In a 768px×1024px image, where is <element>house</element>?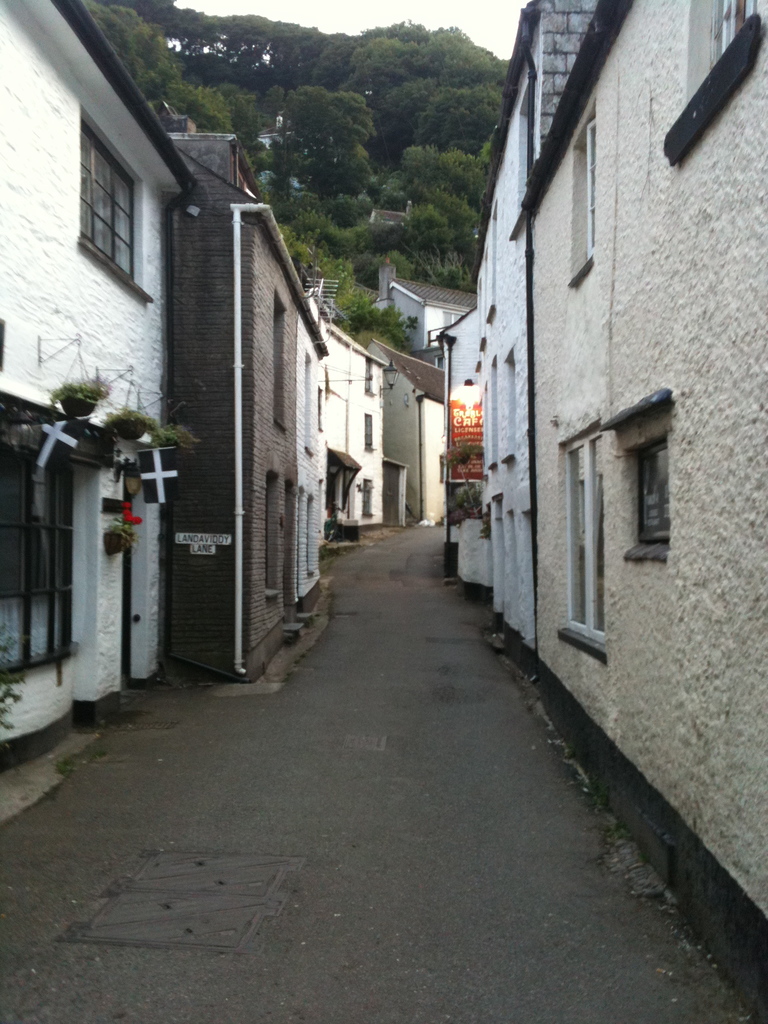
Rect(429, 0, 758, 1022).
